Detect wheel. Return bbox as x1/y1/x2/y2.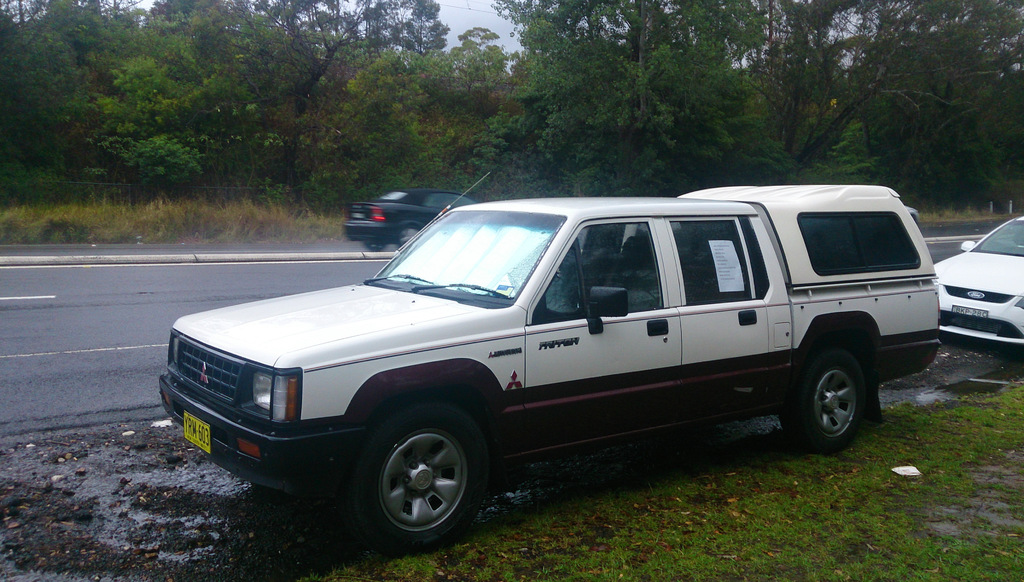
355/417/480/544.
